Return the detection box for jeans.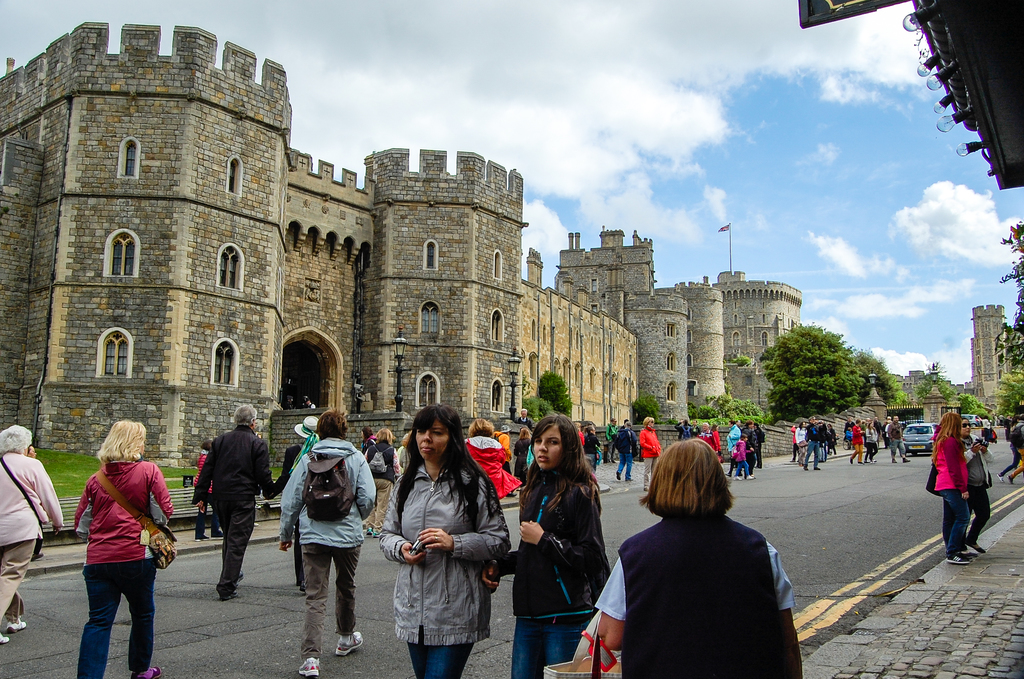
(x1=891, y1=439, x2=908, y2=460).
